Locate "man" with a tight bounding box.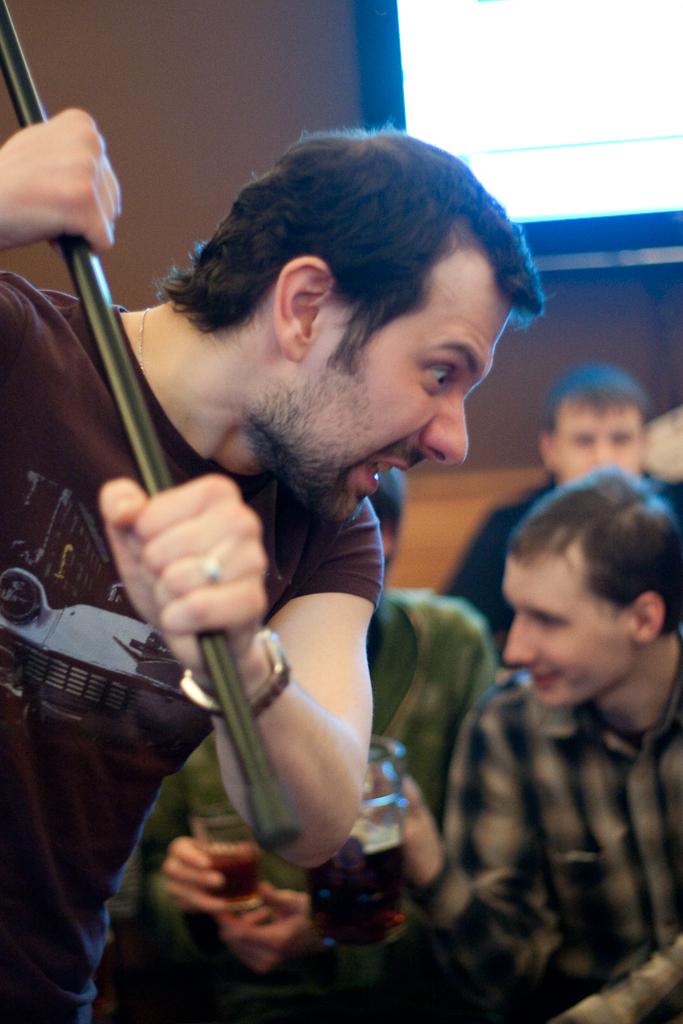
l=0, t=109, r=546, b=1023.
